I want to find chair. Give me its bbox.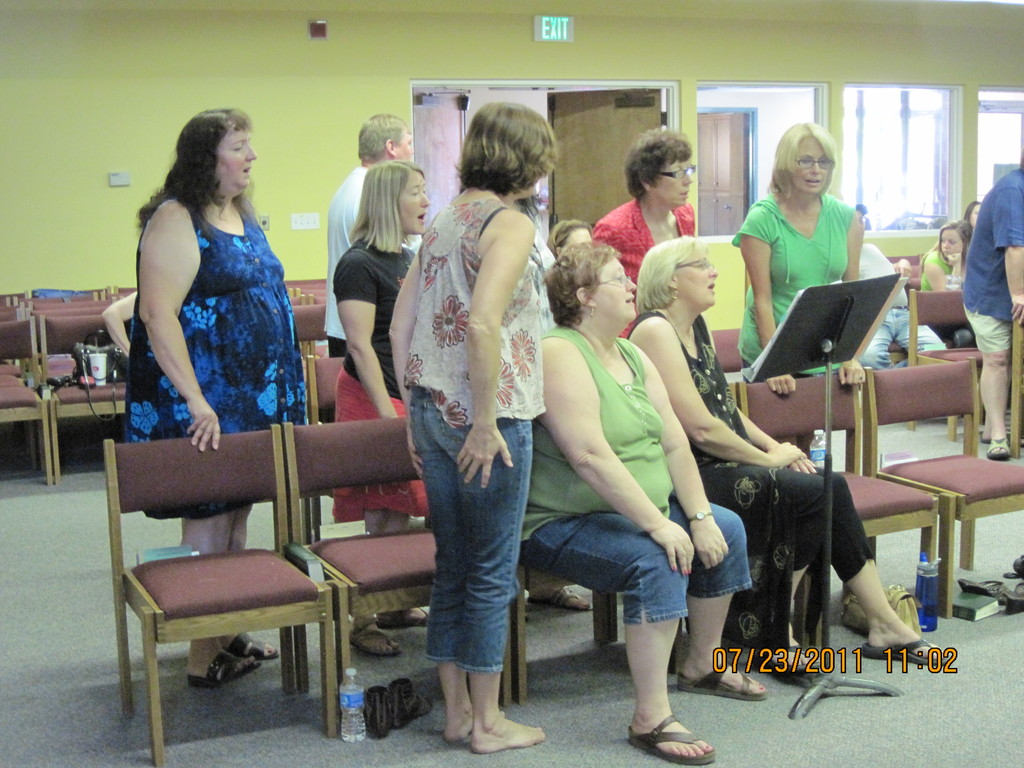
pyautogui.locateOnScreen(858, 352, 1023, 618).
